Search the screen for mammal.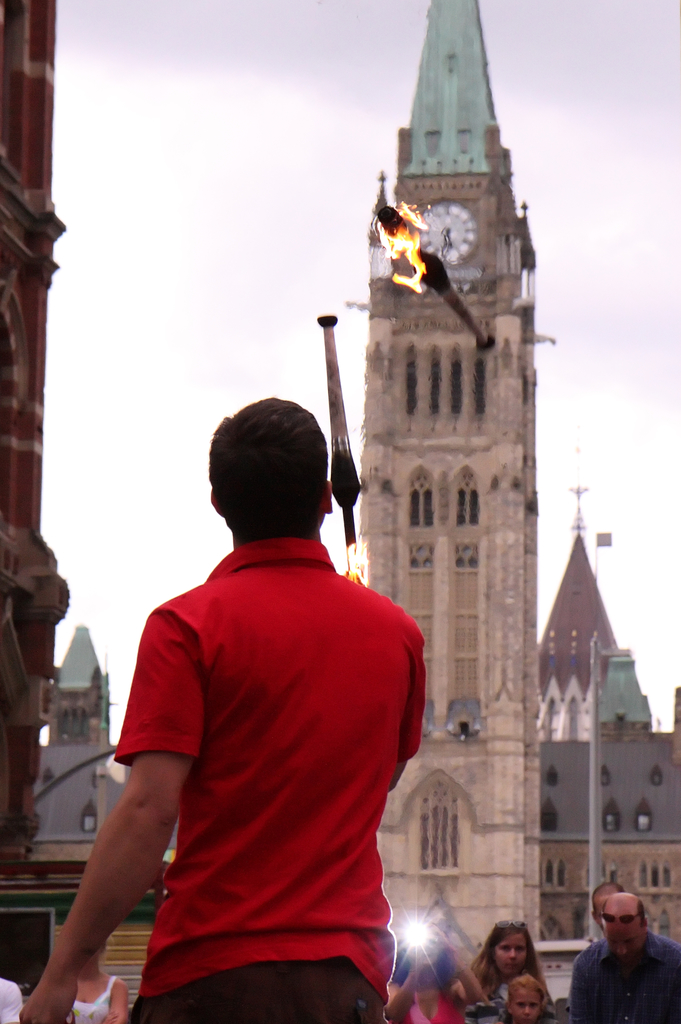
Found at 497:973:560:1023.
